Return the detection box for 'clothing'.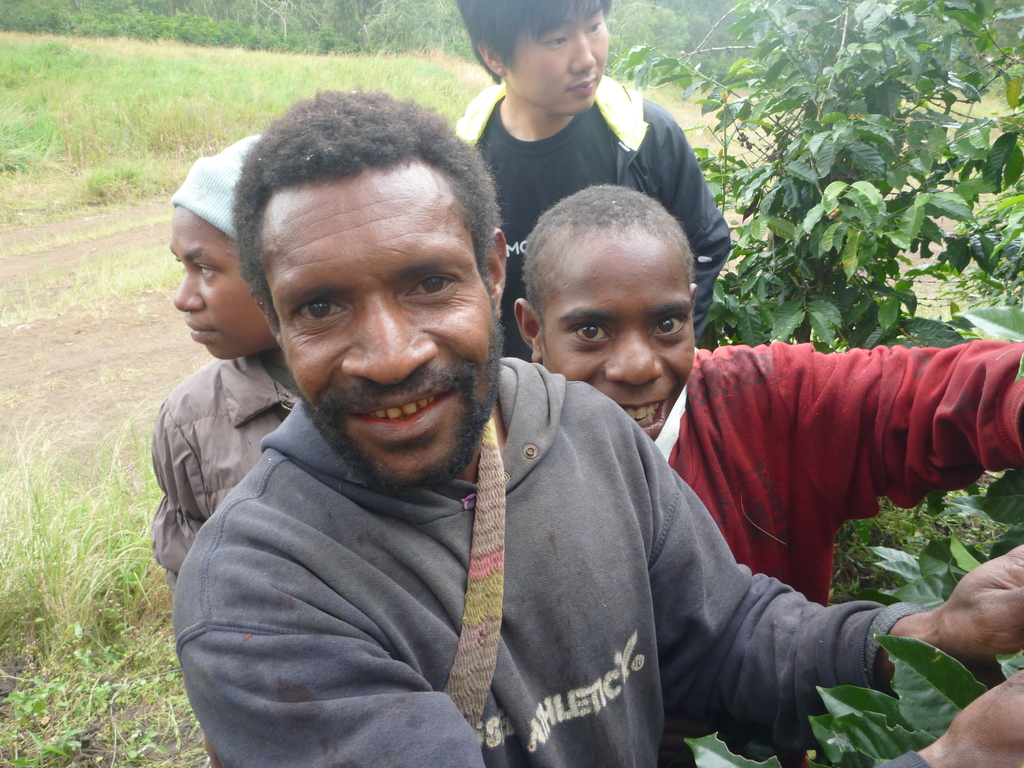
locate(144, 344, 305, 559).
